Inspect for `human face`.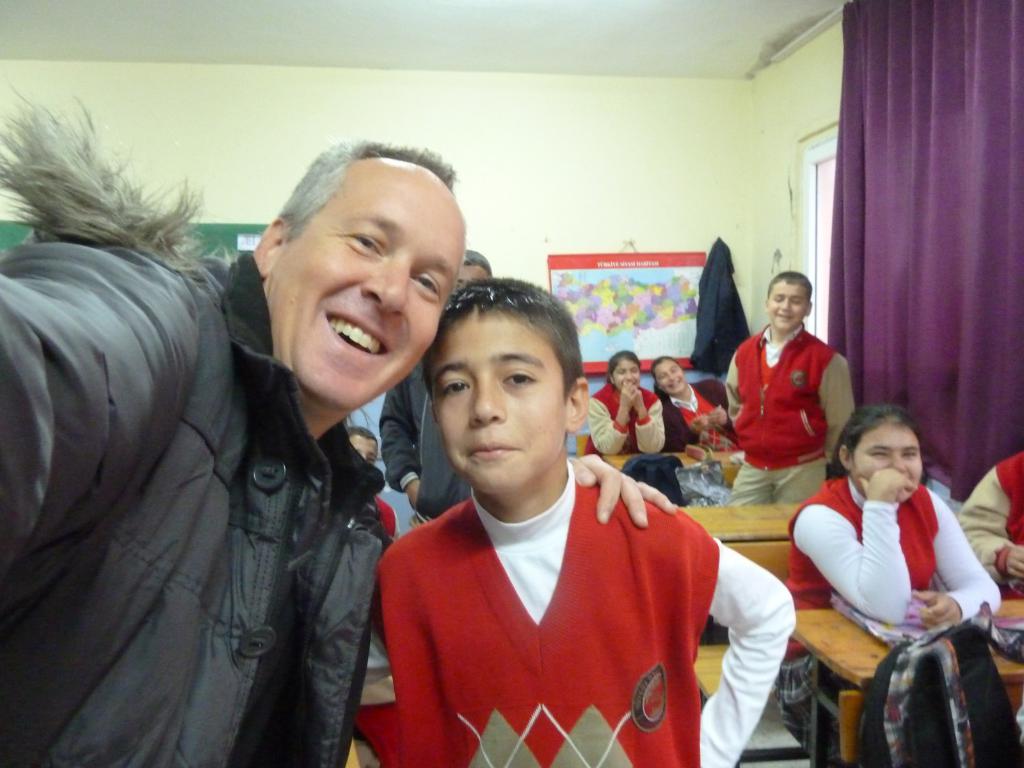
Inspection: select_region(432, 314, 565, 487).
